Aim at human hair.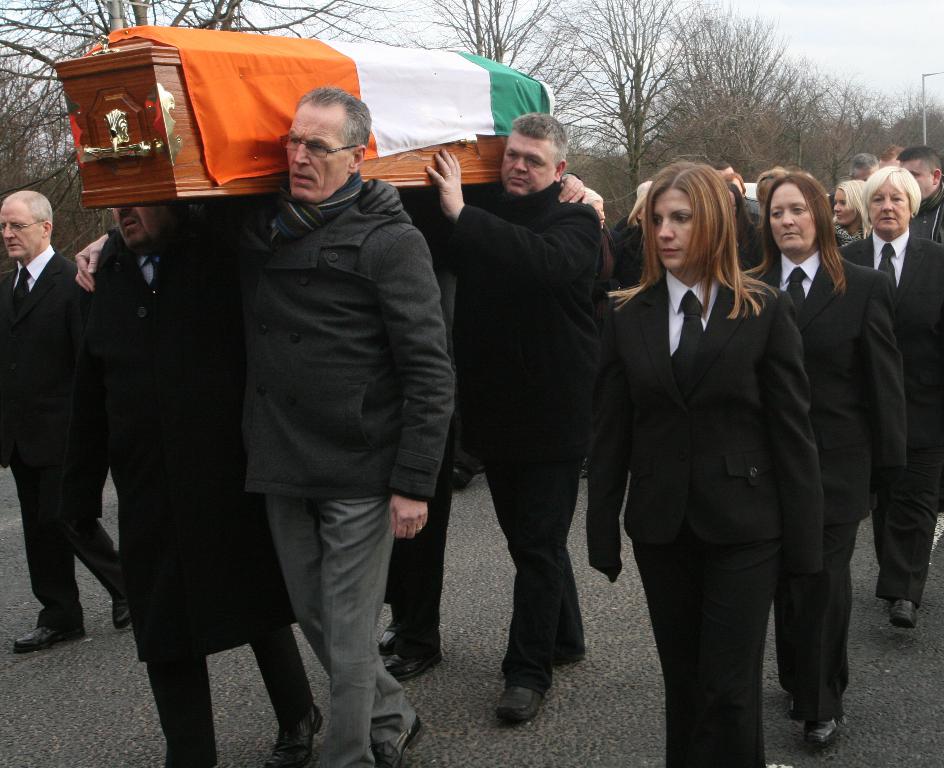
Aimed at l=293, t=84, r=371, b=155.
